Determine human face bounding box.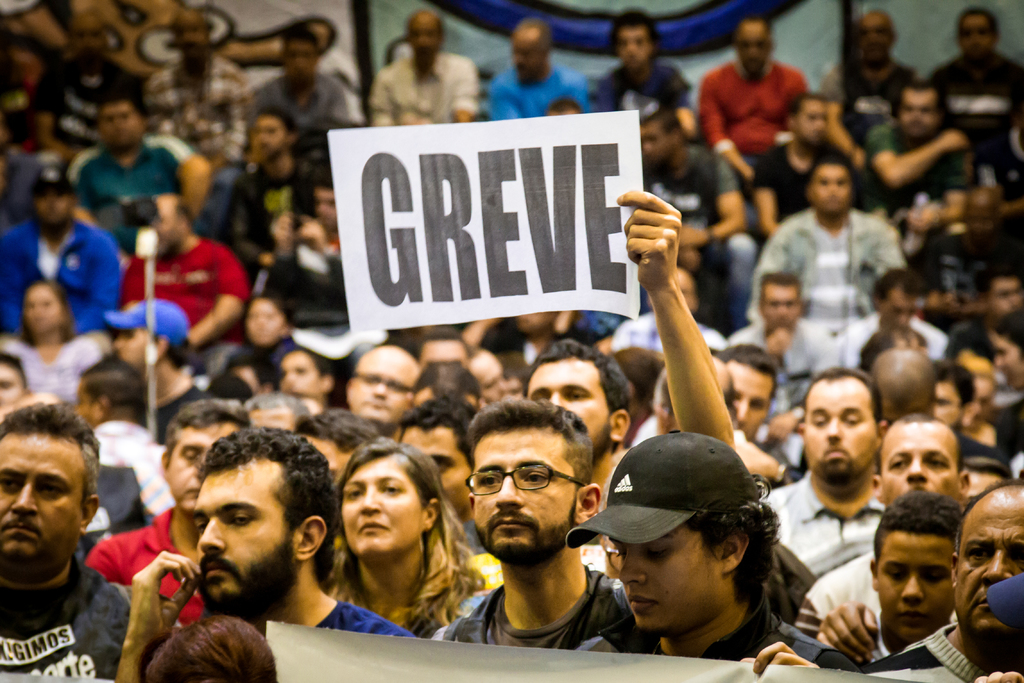
Determined: region(617, 24, 650, 72).
